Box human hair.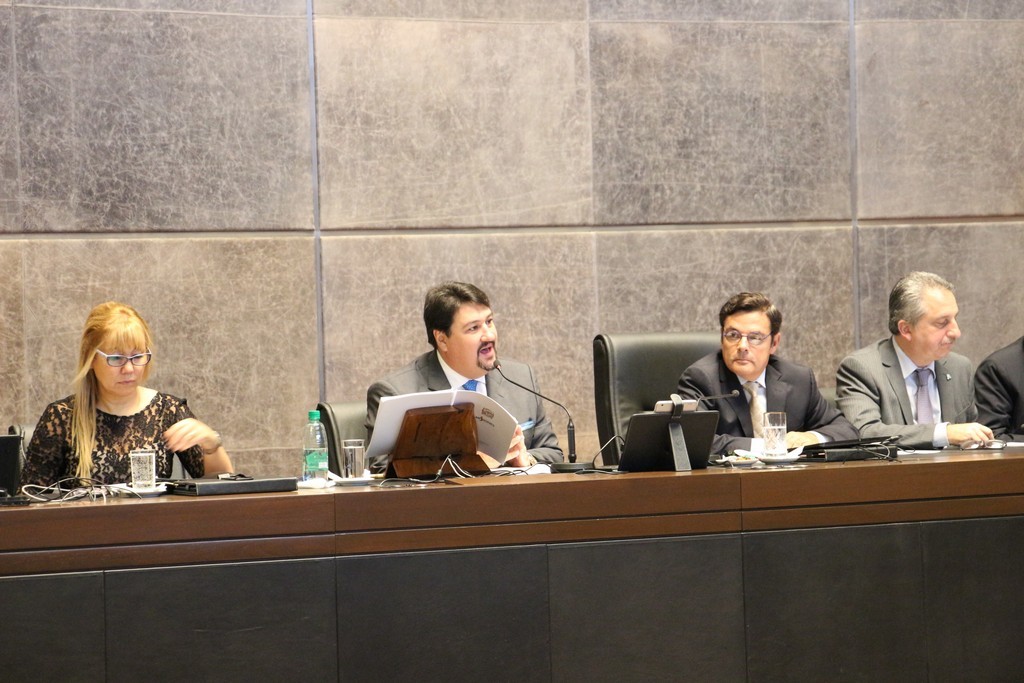
<bbox>888, 270, 956, 336</bbox>.
